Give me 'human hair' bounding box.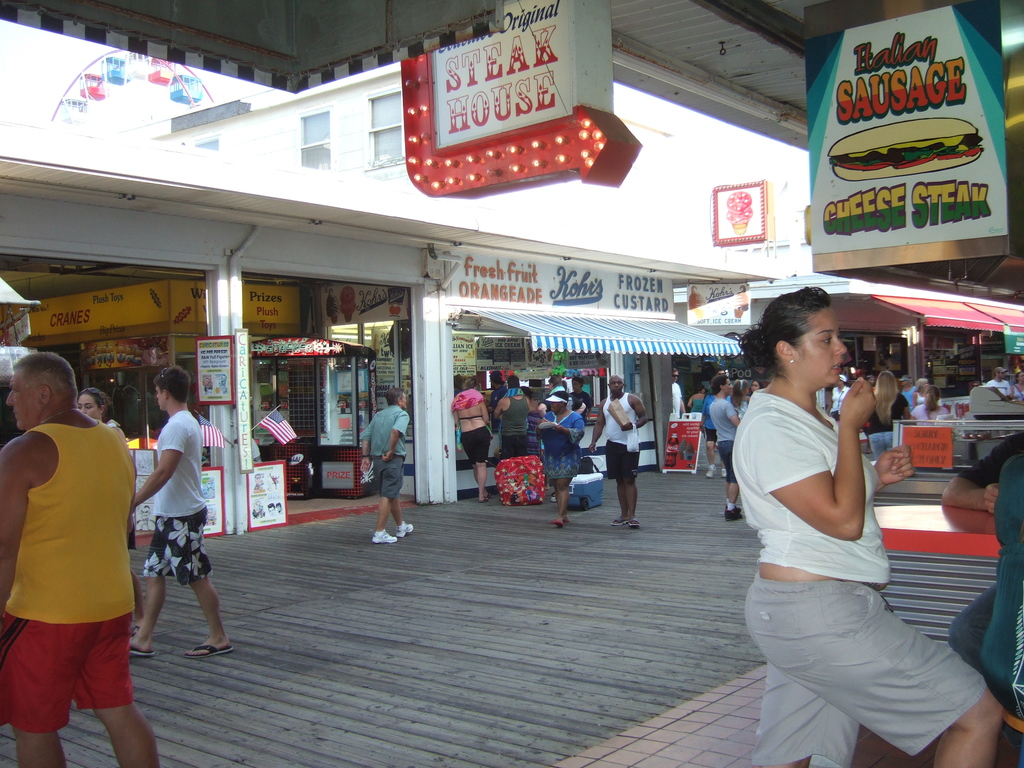
(left=11, top=349, right=77, bottom=406).
